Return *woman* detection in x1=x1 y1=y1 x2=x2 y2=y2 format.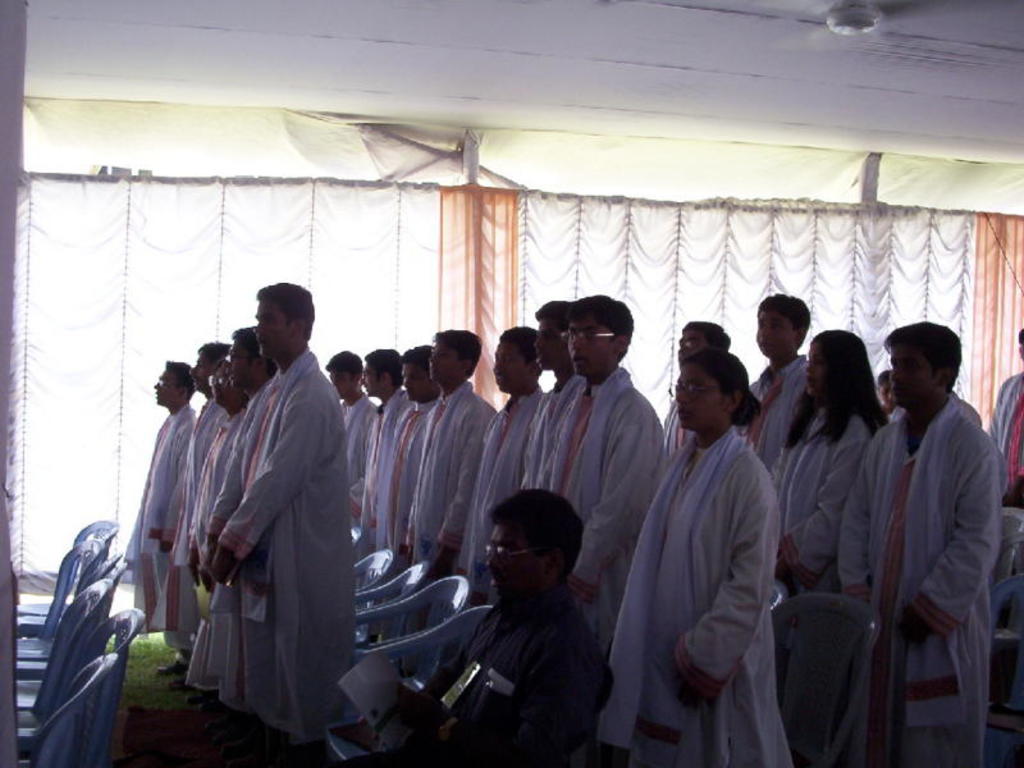
x1=768 y1=324 x2=899 y2=603.
